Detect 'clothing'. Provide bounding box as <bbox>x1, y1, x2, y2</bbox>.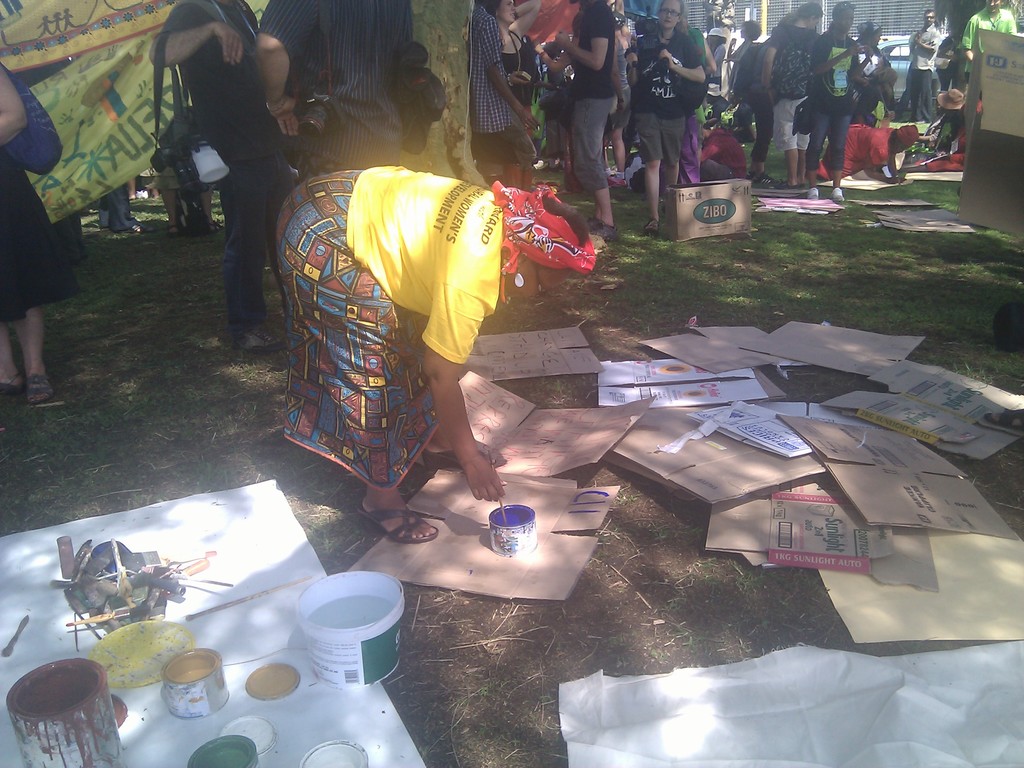
<bbox>156, 0, 297, 324</bbox>.
